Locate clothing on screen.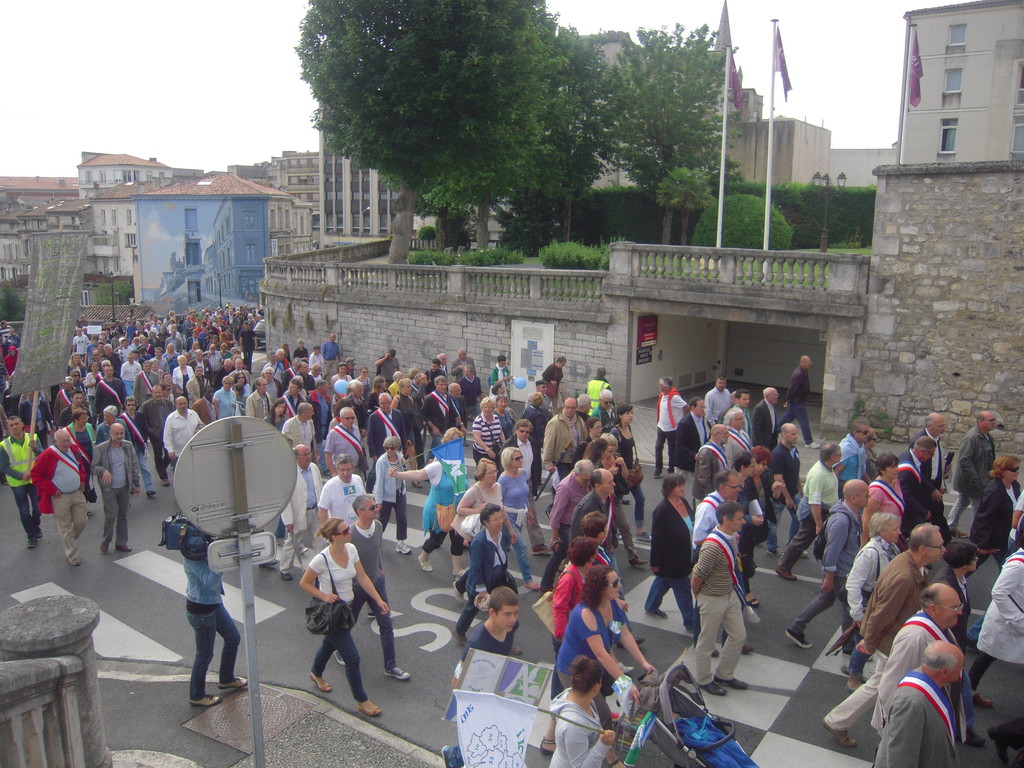
On screen at locate(543, 410, 588, 486).
